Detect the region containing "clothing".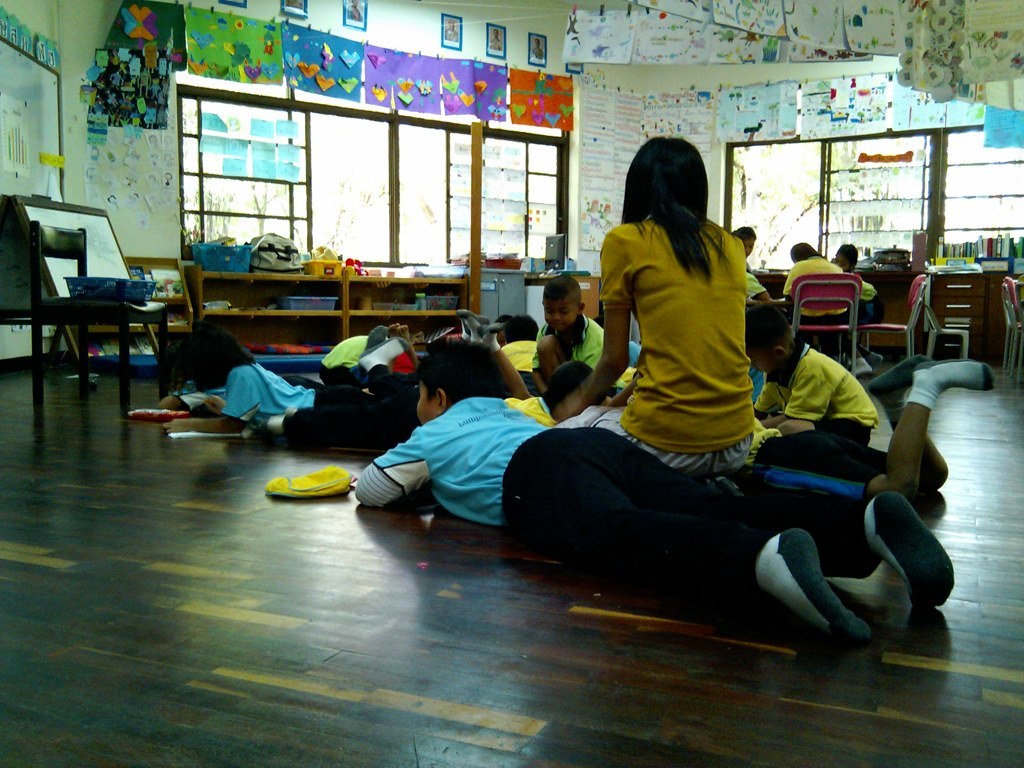
(x1=782, y1=251, x2=841, y2=299).
